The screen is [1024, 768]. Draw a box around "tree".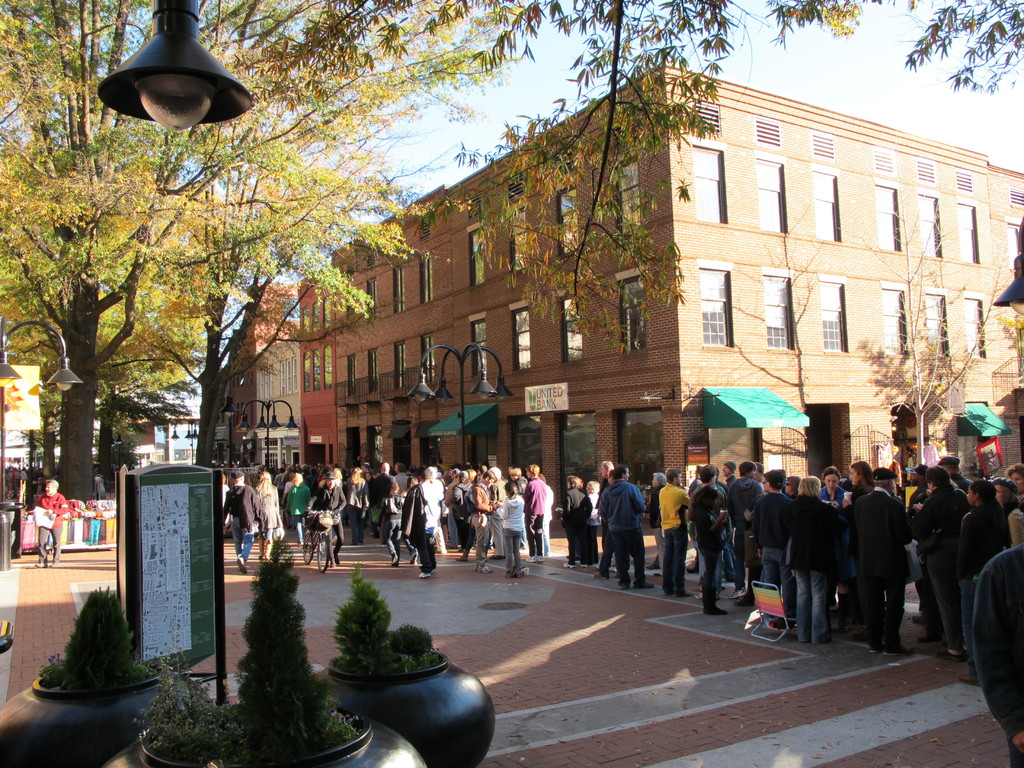
<box>860,220,1015,479</box>.
